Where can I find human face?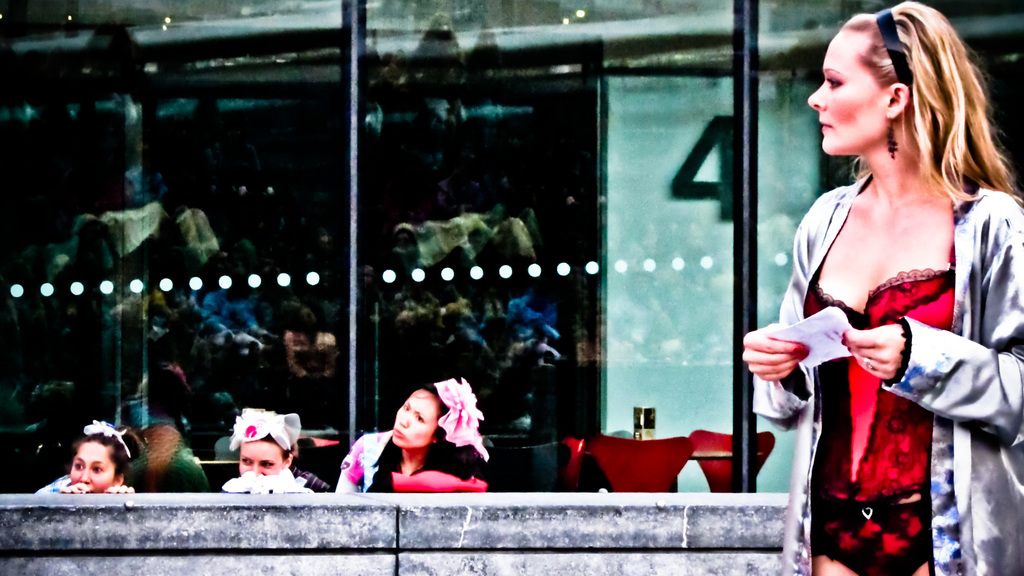
You can find it at (left=805, top=30, right=880, bottom=156).
